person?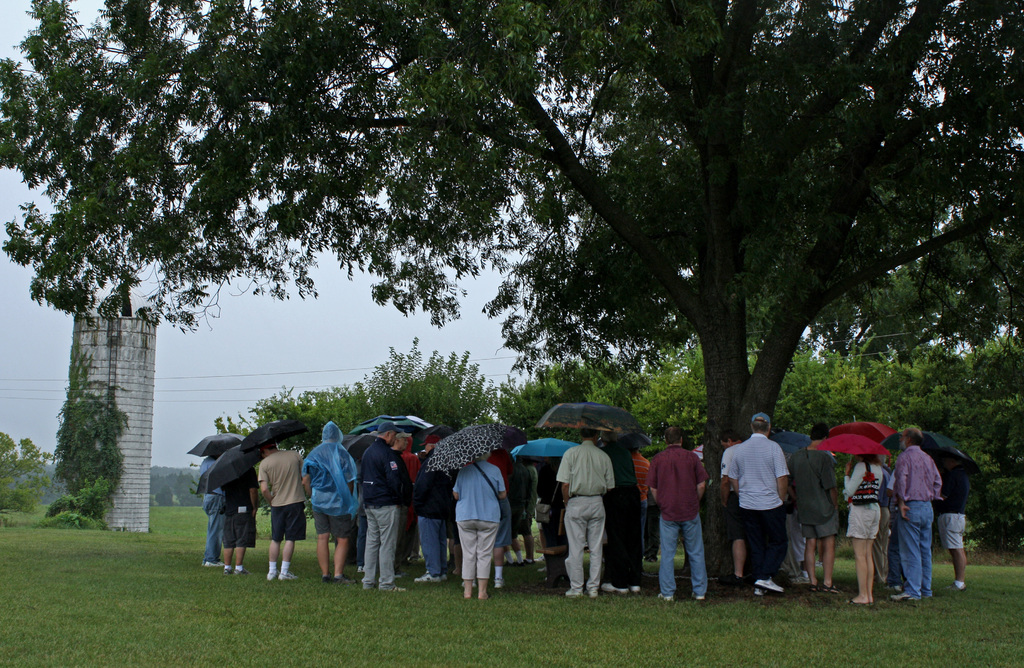
(left=360, top=423, right=414, bottom=595)
